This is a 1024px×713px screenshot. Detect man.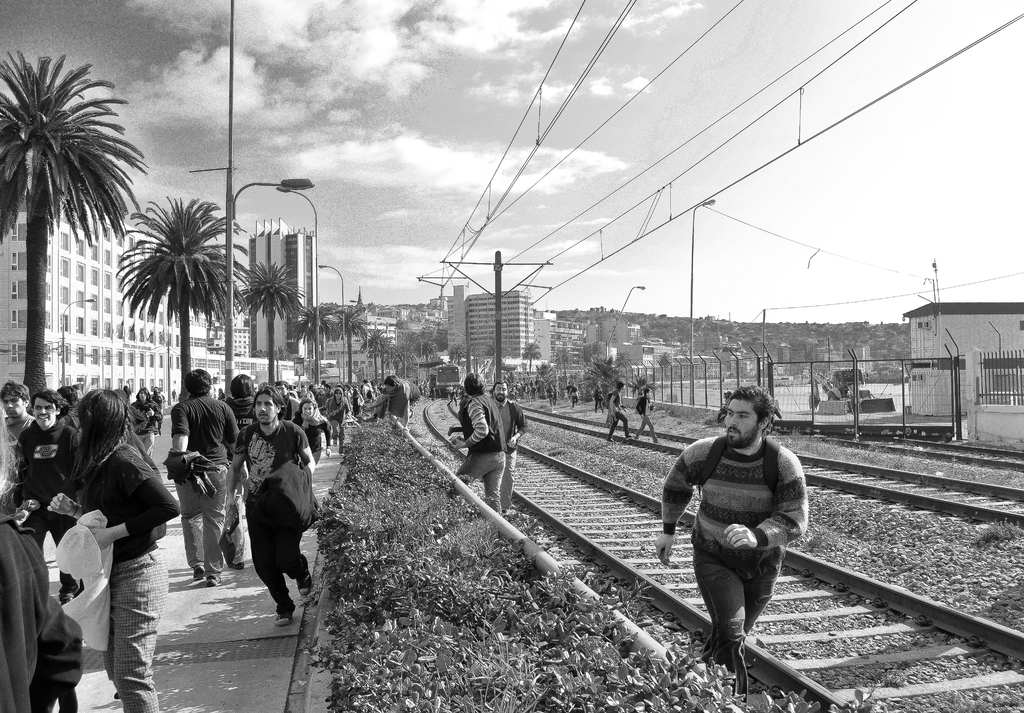
locate(161, 367, 243, 587).
